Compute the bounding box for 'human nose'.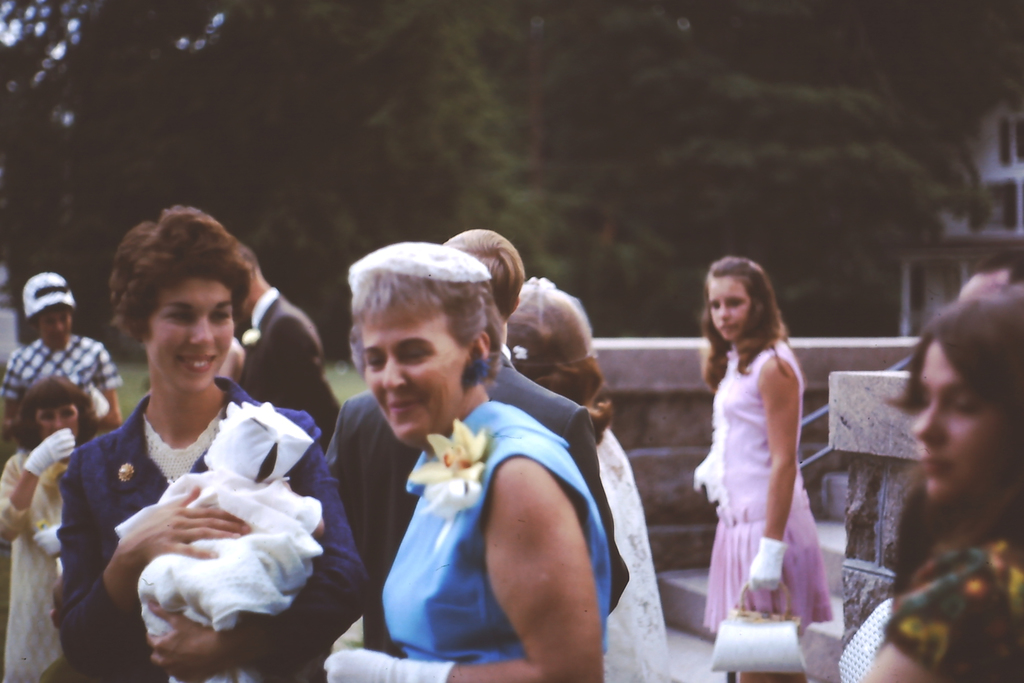
detection(184, 313, 214, 345).
